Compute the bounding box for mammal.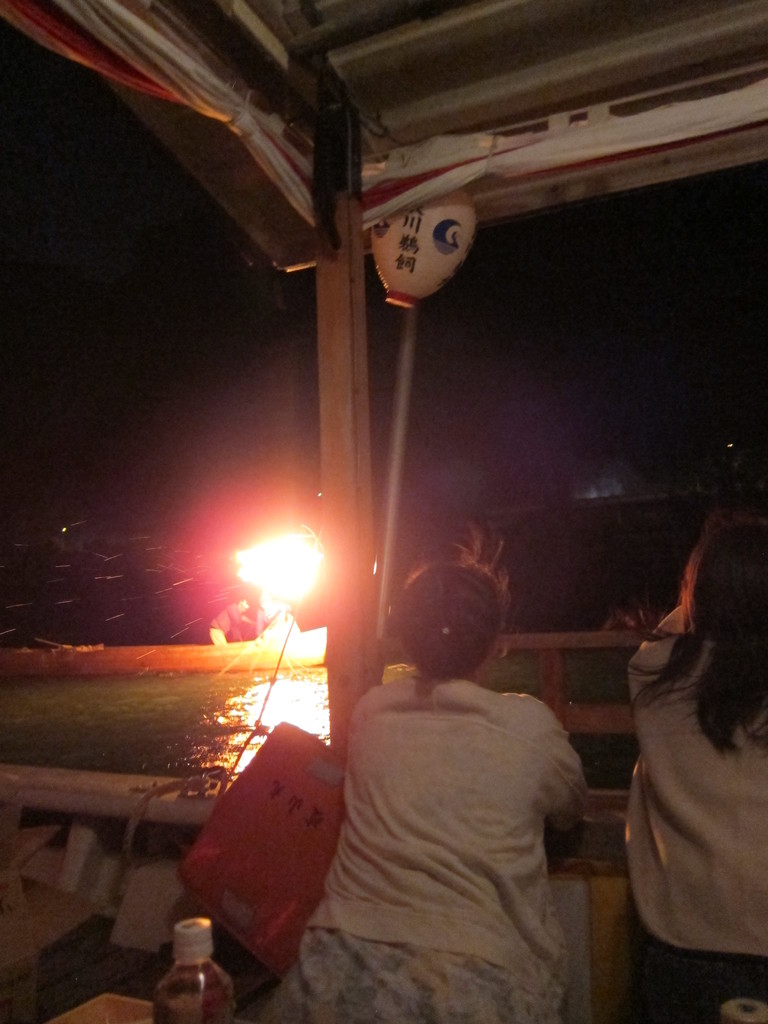
(x1=552, y1=490, x2=756, y2=971).
